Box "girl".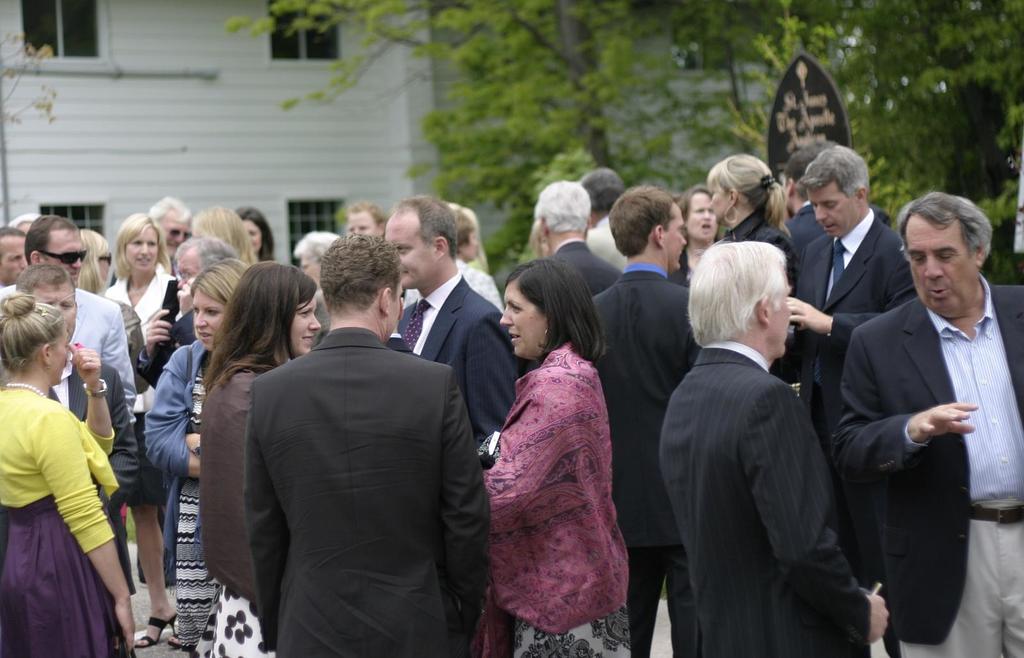
(0, 293, 133, 657).
